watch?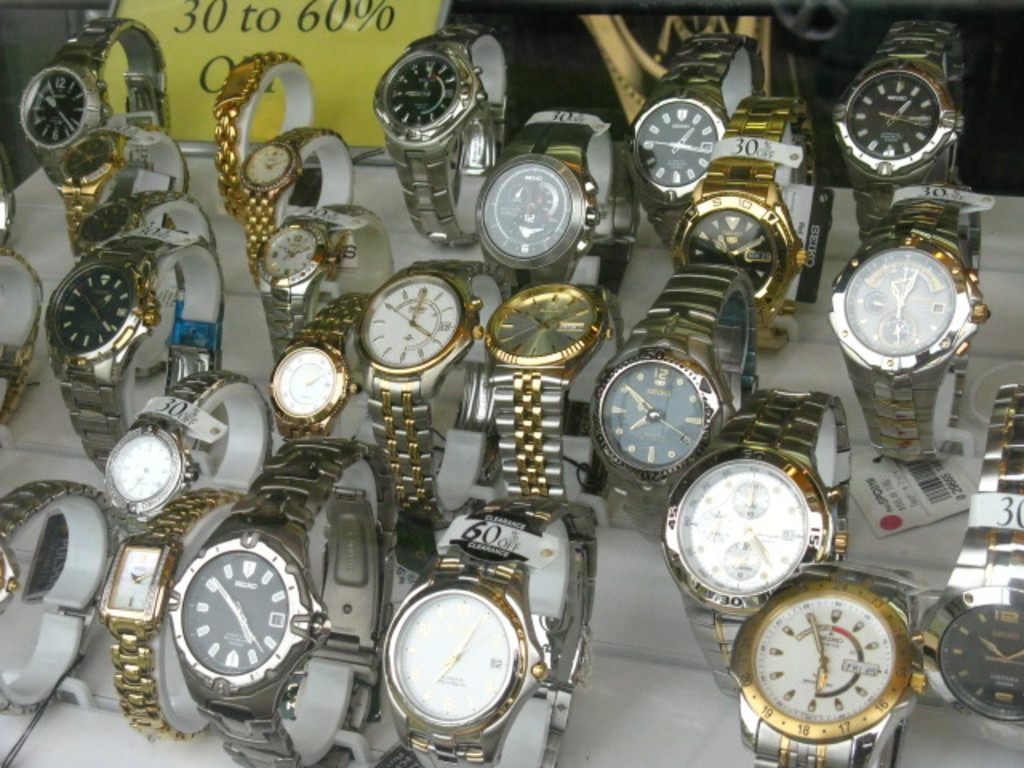
<box>374,21,514,258</box>
